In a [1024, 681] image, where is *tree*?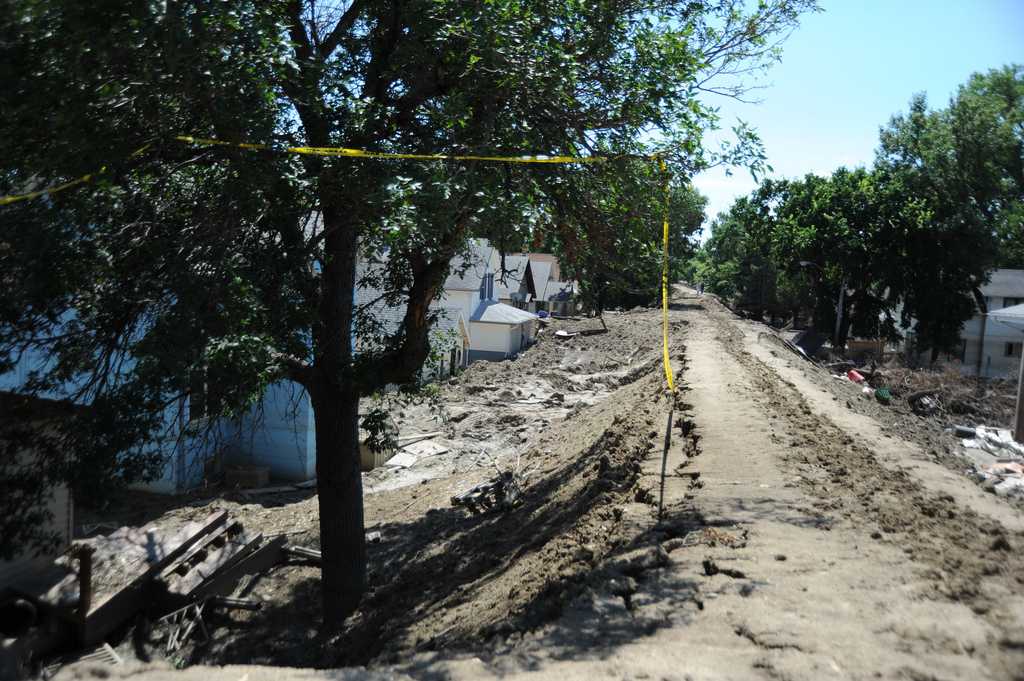
box=[851, 95, 994, 319].
